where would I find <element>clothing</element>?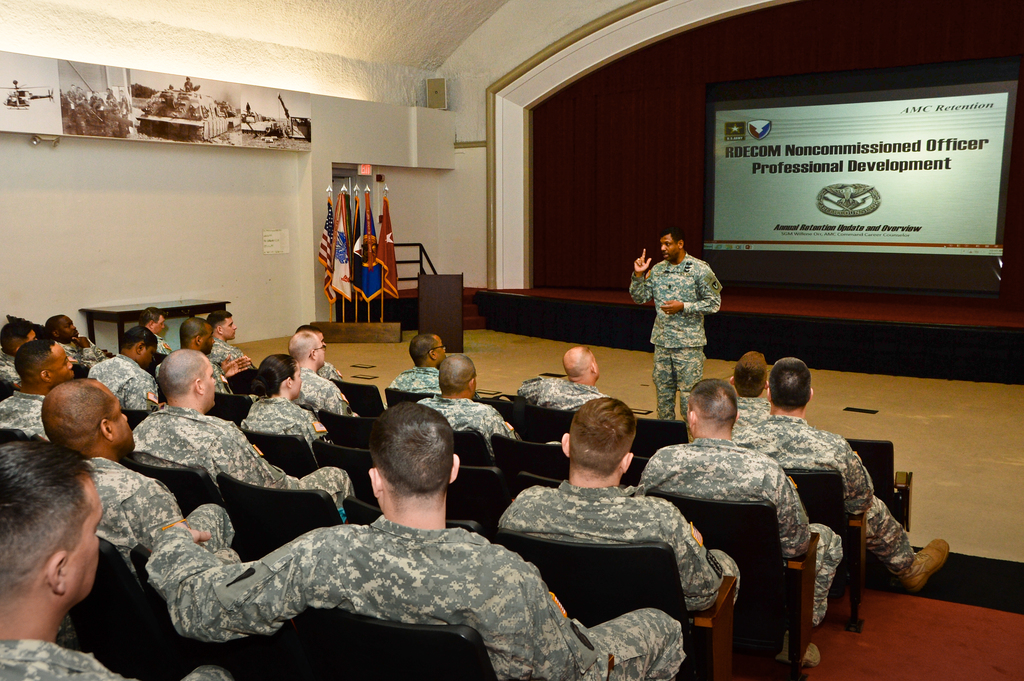
At 642,231,728,406.
